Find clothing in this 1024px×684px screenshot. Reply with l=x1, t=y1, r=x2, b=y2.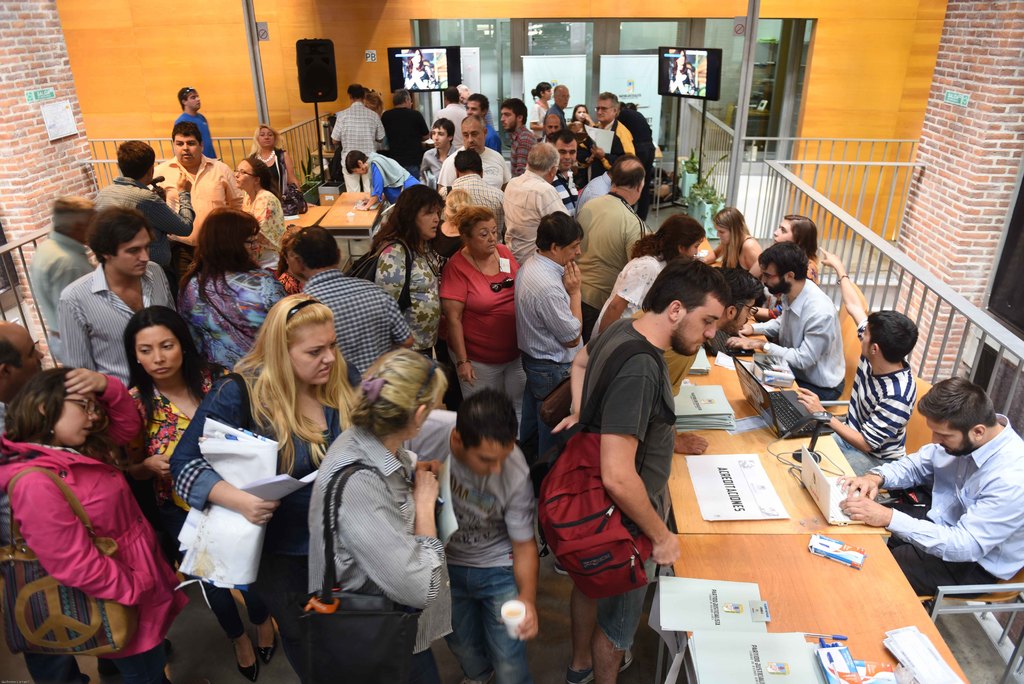
l=301, t=272, r=406, b=372.
